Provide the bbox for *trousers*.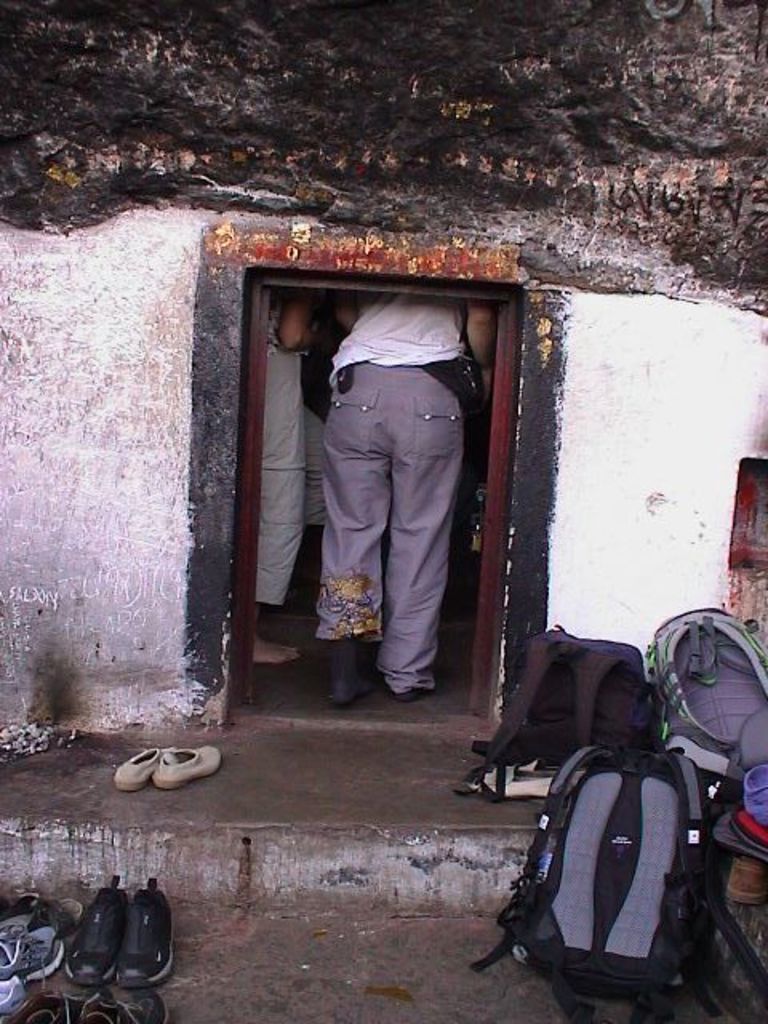
rect(254, 347, 315, 619).
